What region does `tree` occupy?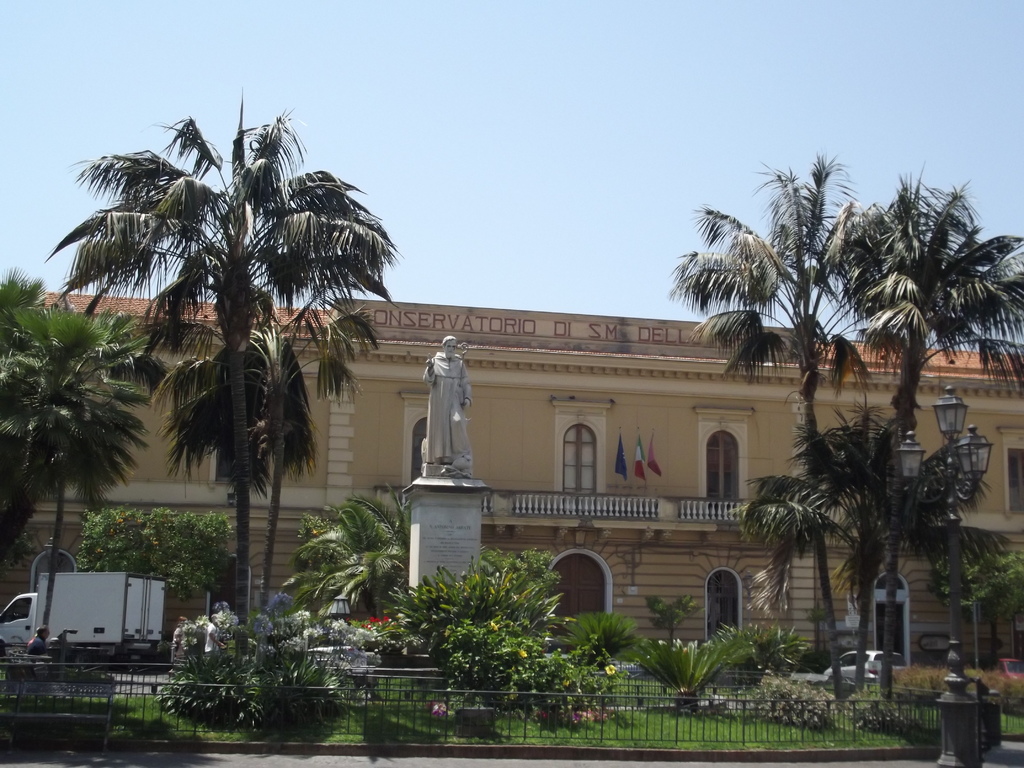
box=[928, 549, 1023, 668].
